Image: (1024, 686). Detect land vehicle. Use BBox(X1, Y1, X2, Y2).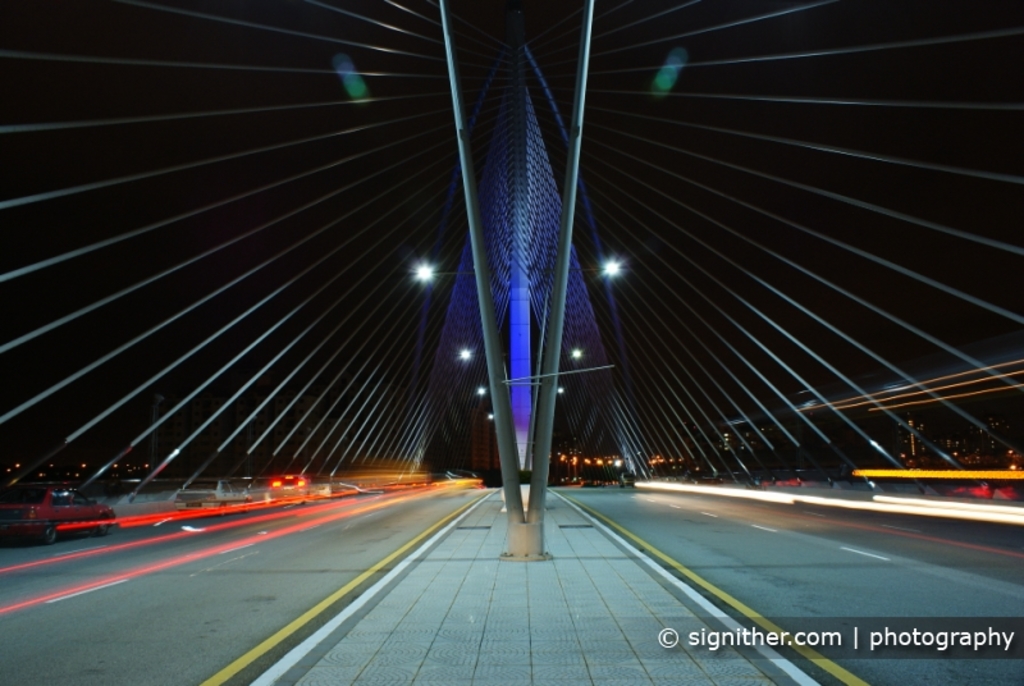
BBox(0, 481, 116, 546).
